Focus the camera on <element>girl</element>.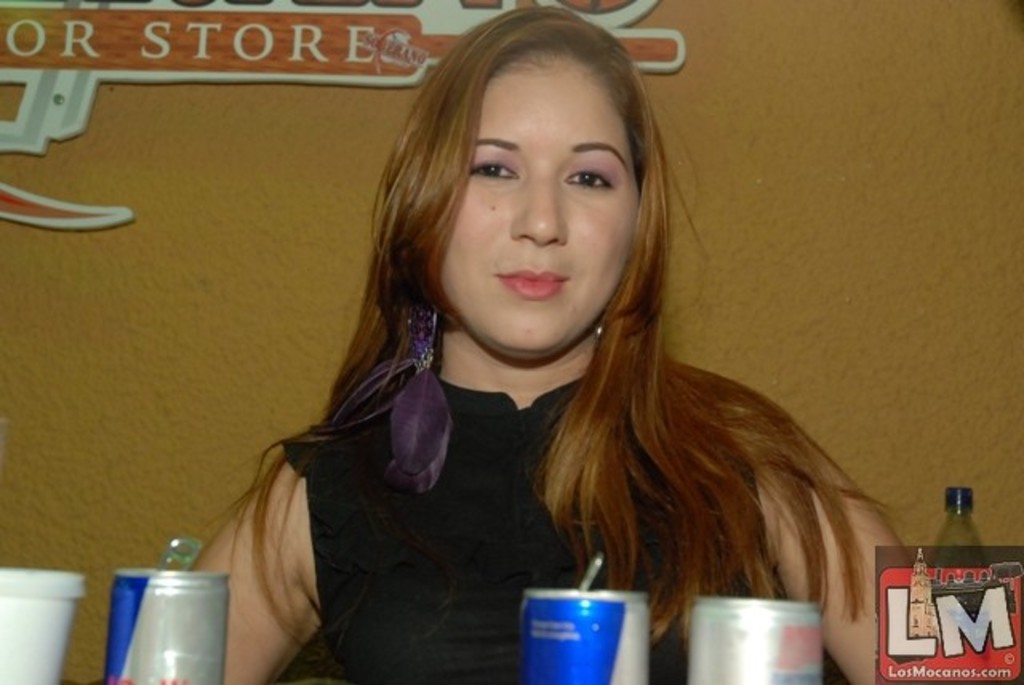
Focus region: 190:5:987:683.
